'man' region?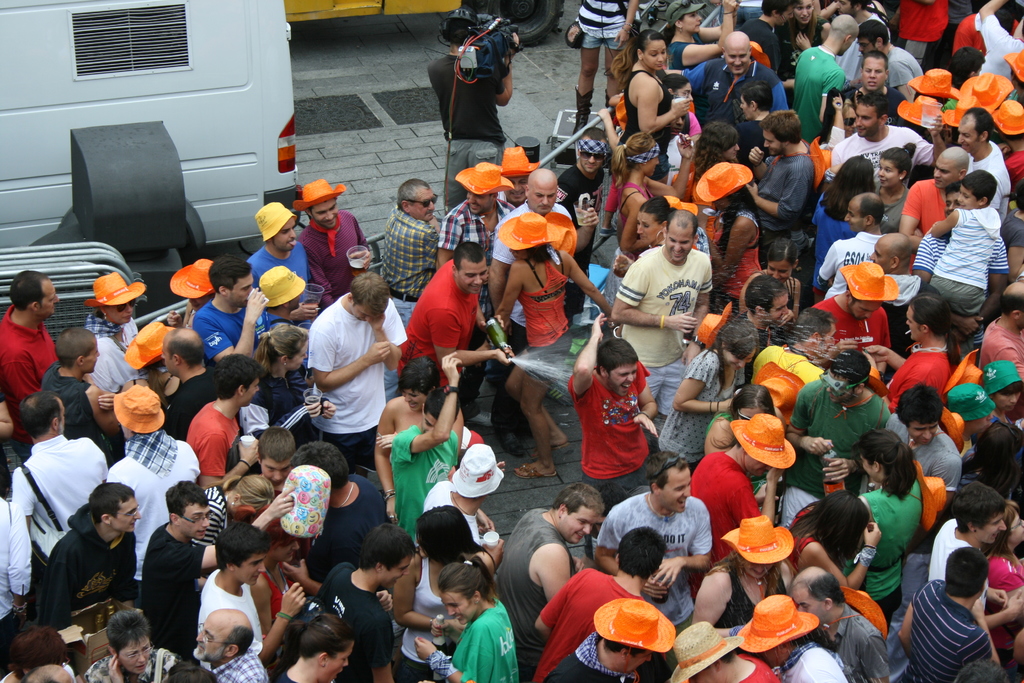
<box>559,123,611,303</box>
